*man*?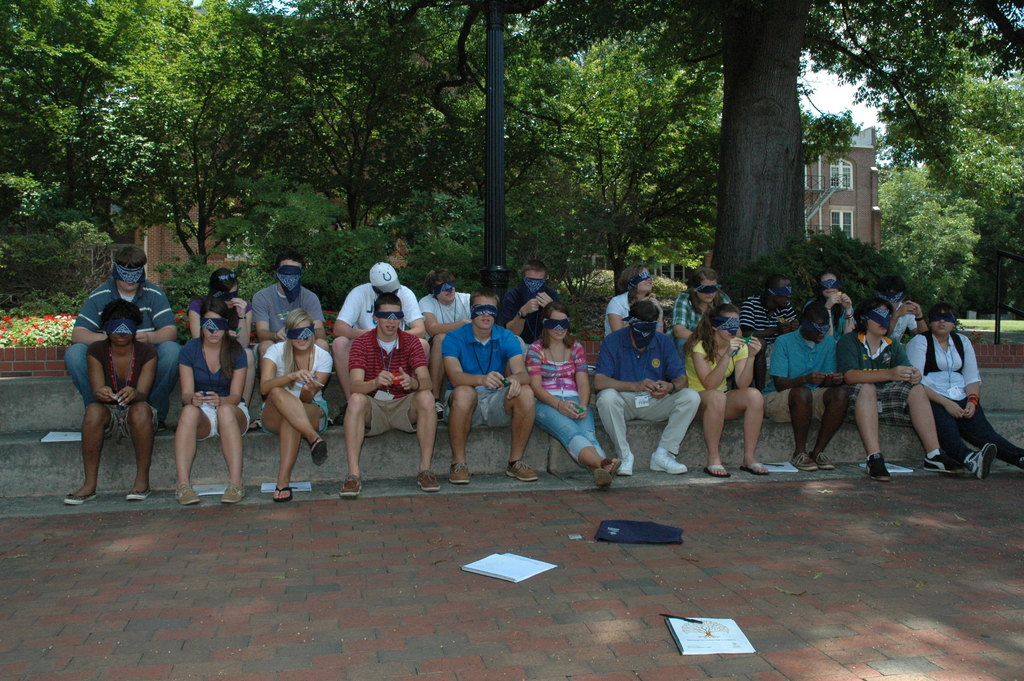
(850,298,959,478)
